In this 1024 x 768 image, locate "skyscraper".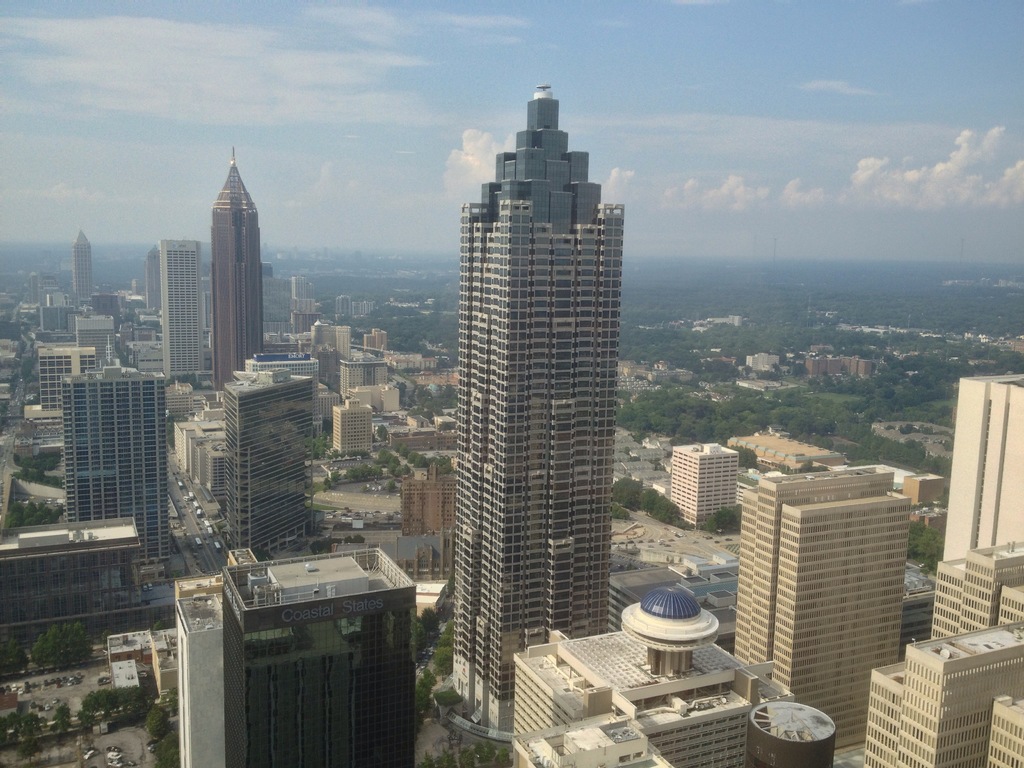
Bounding box: BBox(448, 83, 621, 732).
